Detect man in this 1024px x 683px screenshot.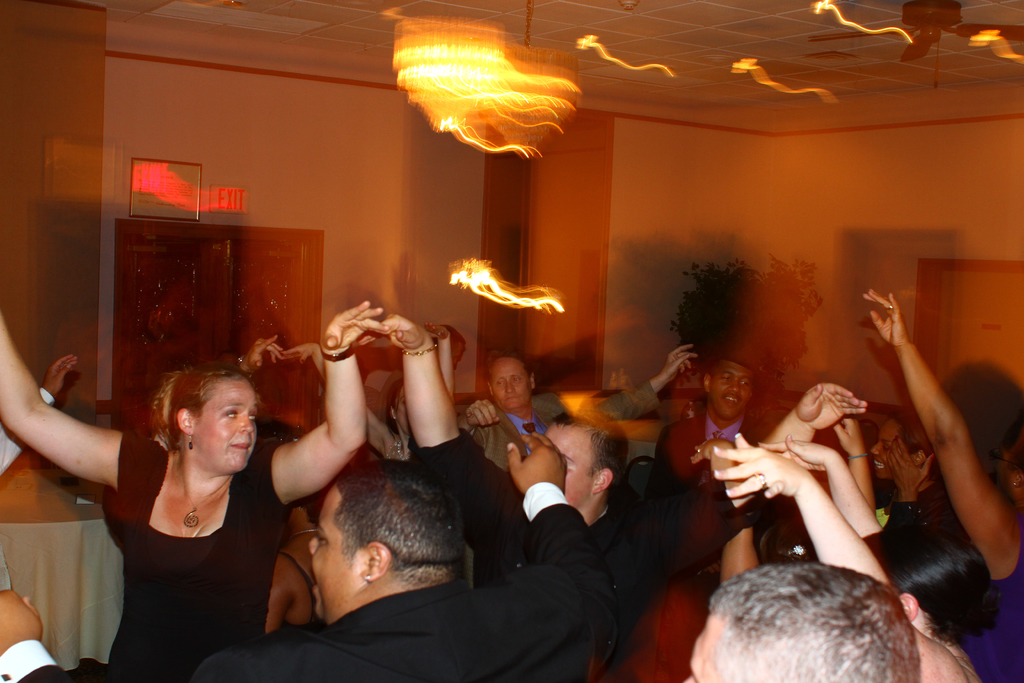
Detection: l=685, t=570, r=918, b=682.
